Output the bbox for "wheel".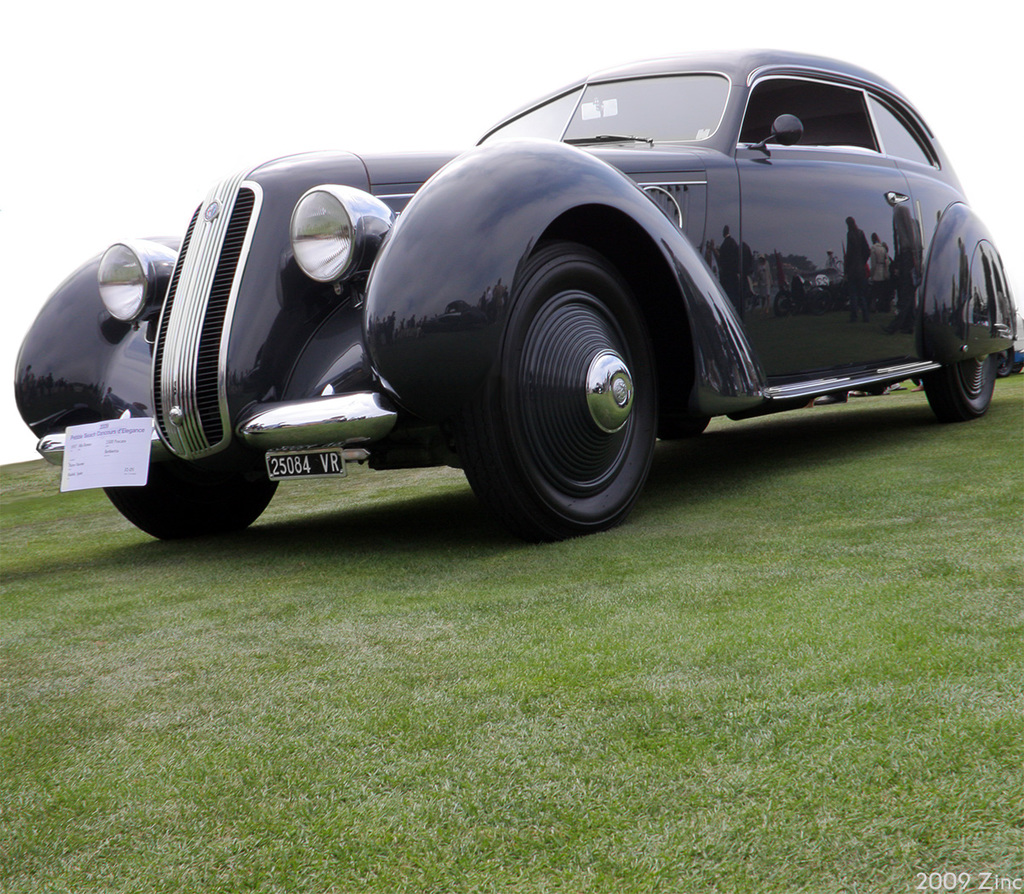
103, 443, 277, 542.
